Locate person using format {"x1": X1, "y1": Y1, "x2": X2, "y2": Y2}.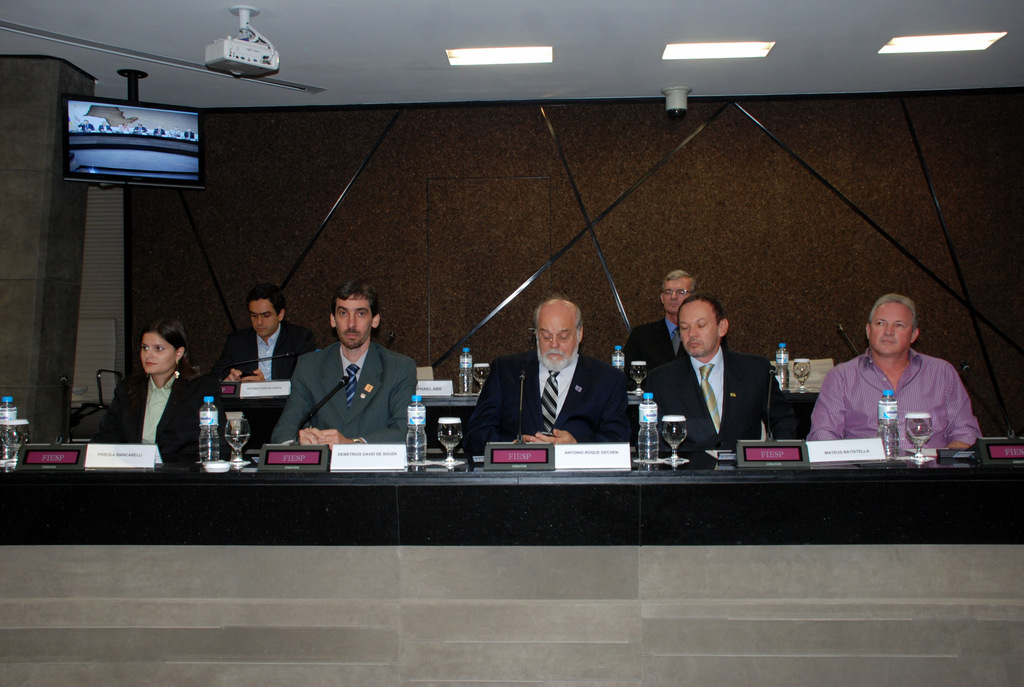
{"x1": 640, "y1": 294, "x2": 801, "y2": 451}.
